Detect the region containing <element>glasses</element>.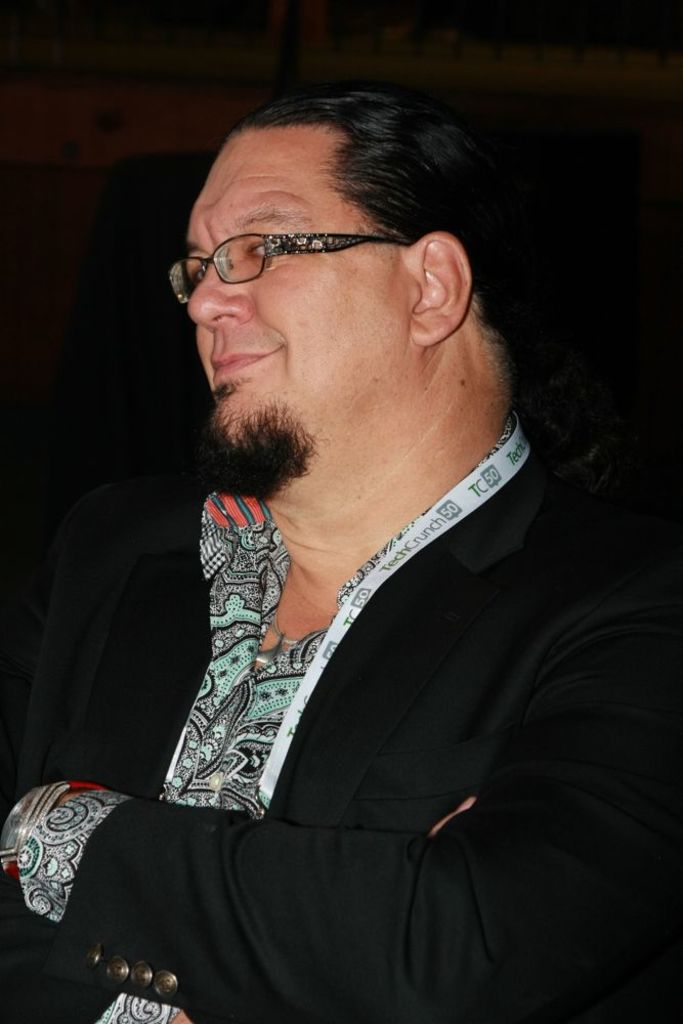
166 234 410 305.
